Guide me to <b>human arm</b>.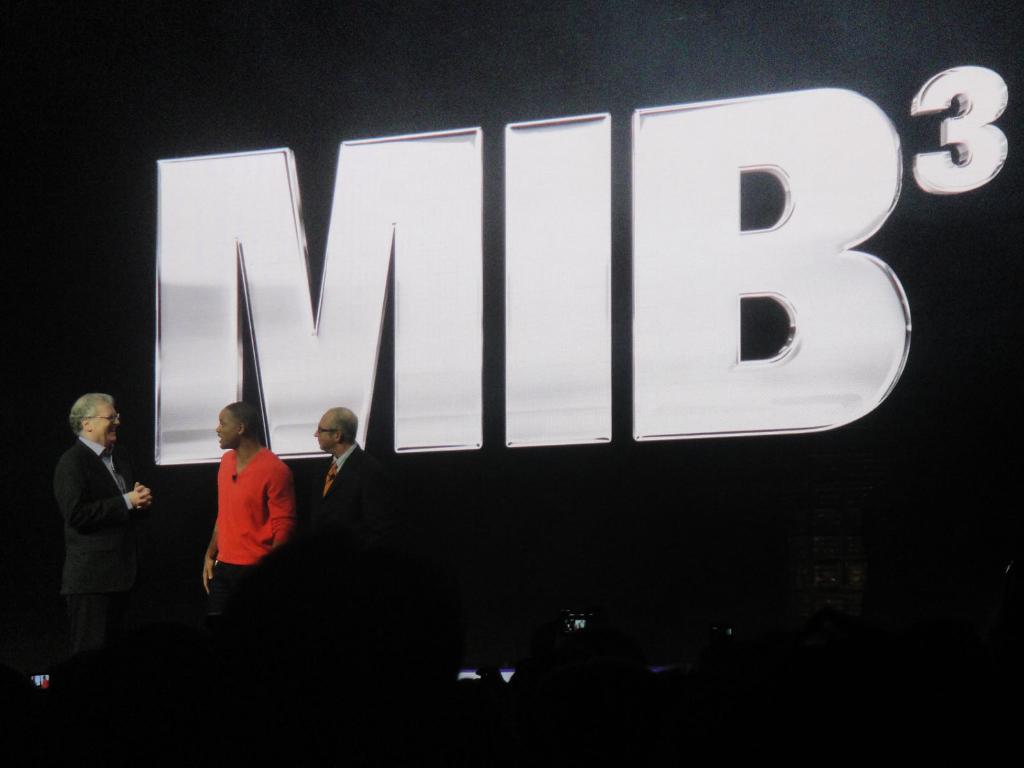
Guidance: crop(273, 463, 296, 549).
